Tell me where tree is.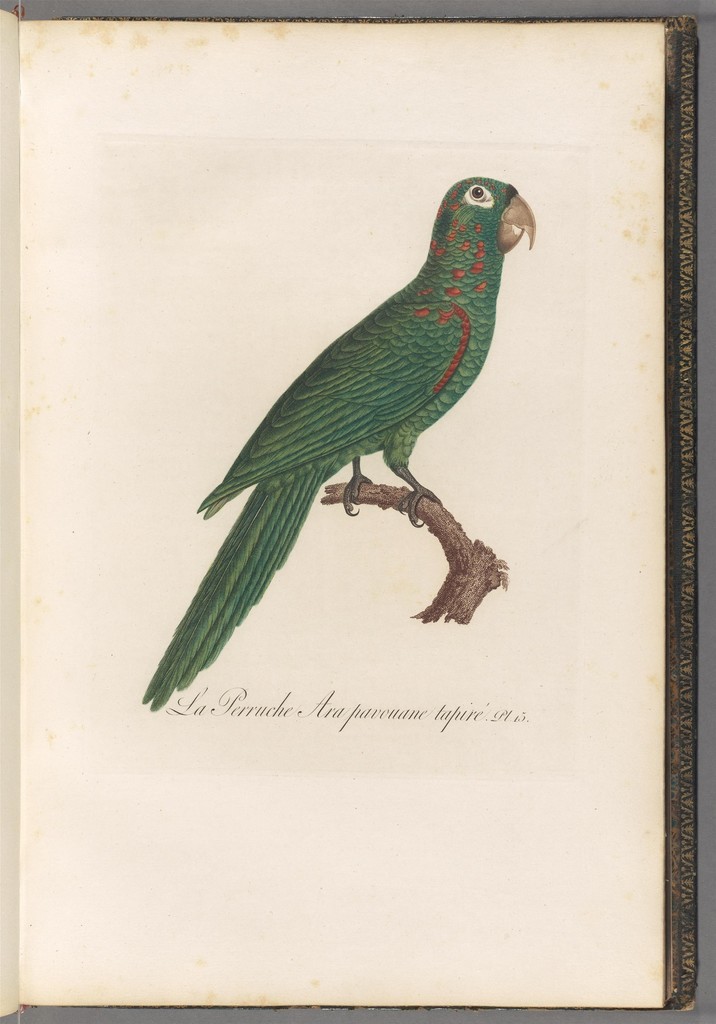
tree is at l=320, t=481, r=507, b=625.
